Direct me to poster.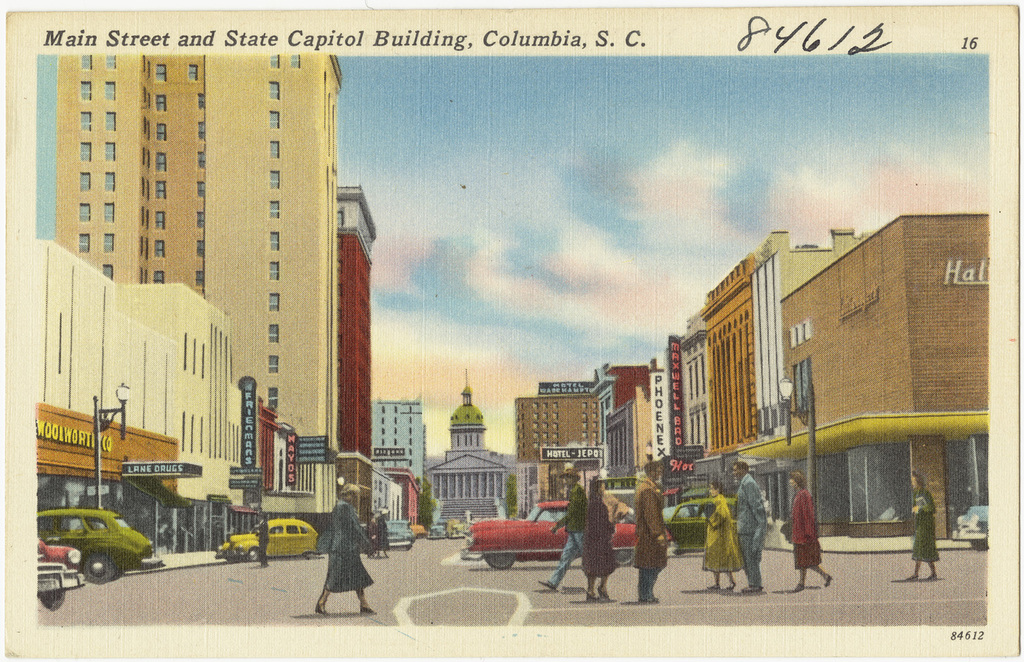
Direction: locate(0, 0, 1023, 661).
